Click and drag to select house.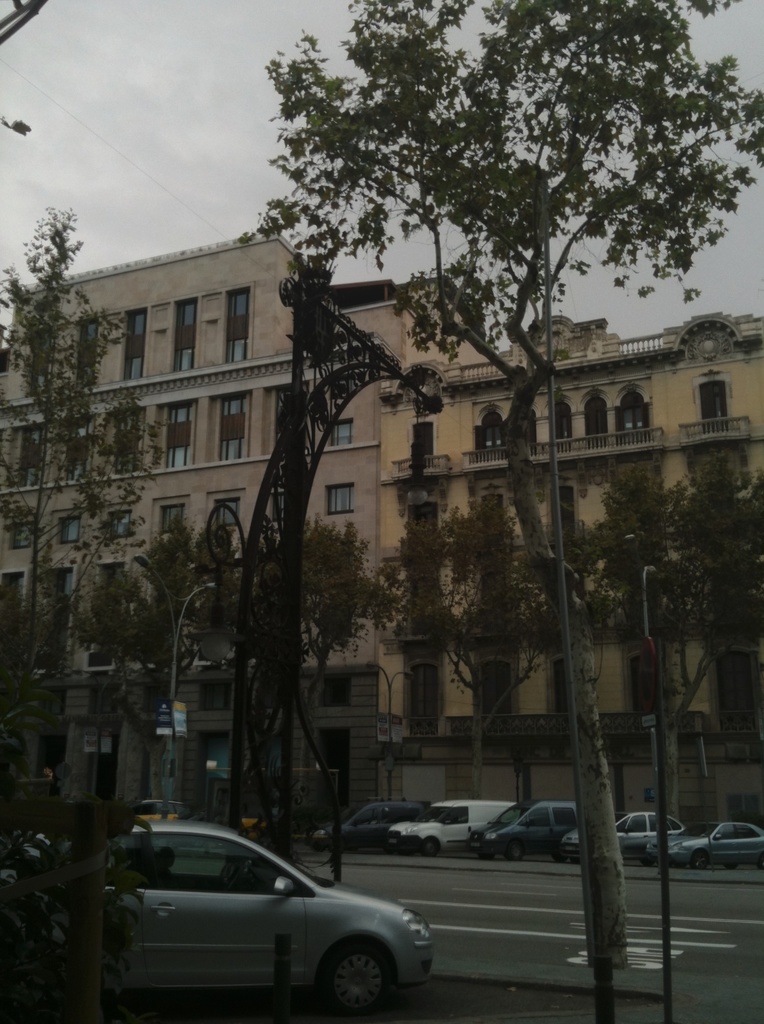
Selection: (0,219,494,844).
